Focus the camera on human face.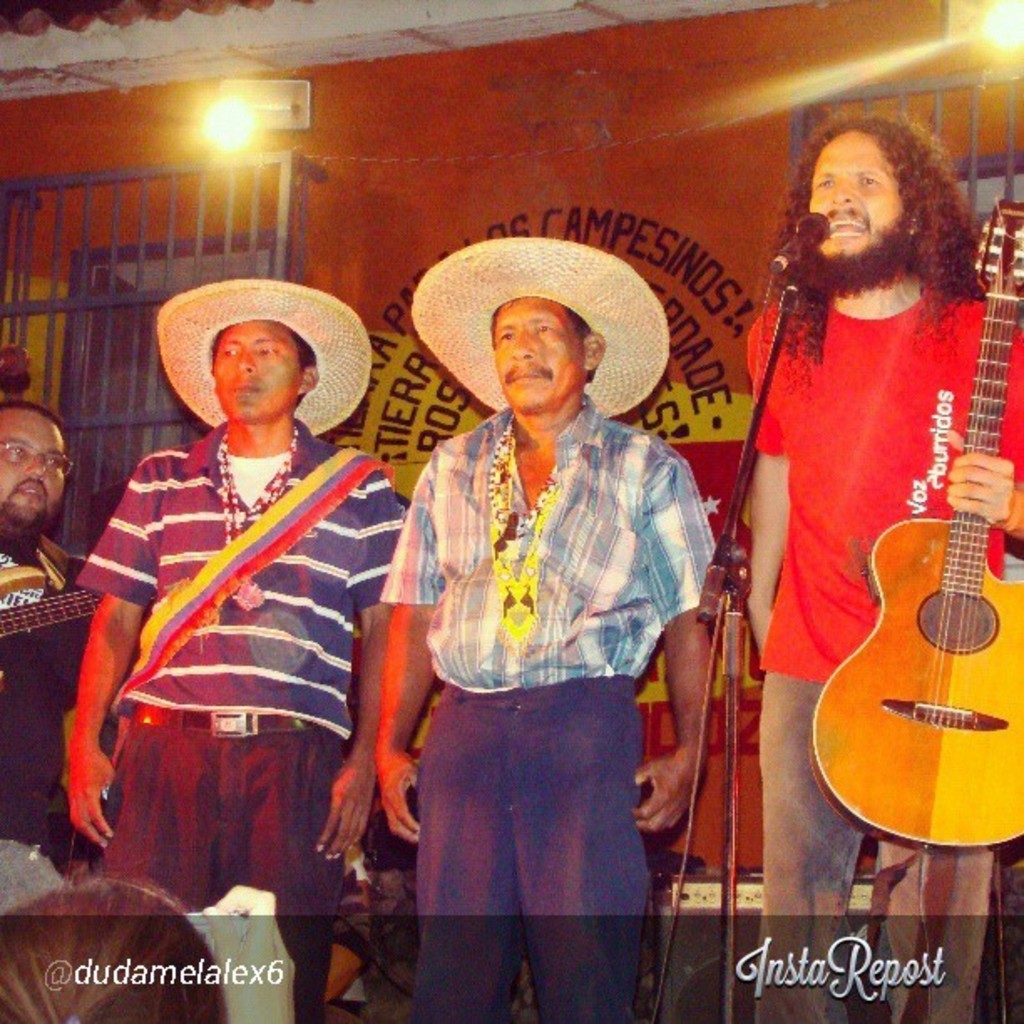
Focus region: Rect(497, 294, 581, 400).
